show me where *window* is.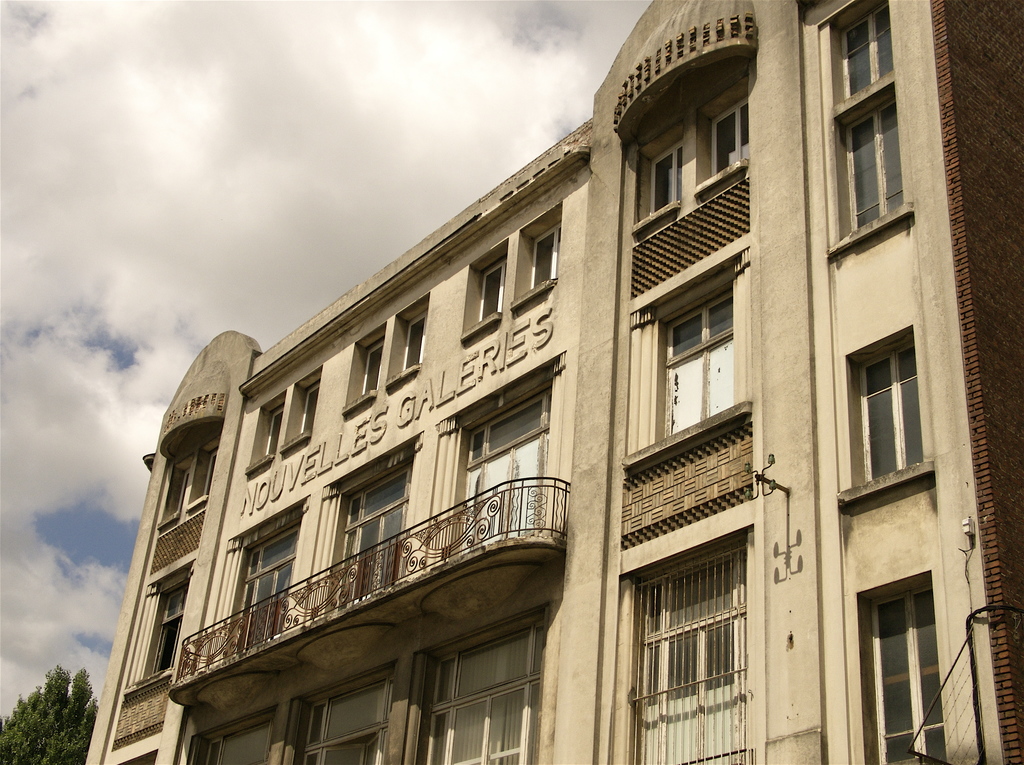
*window* is at locate(421, 623, 546, 764).
